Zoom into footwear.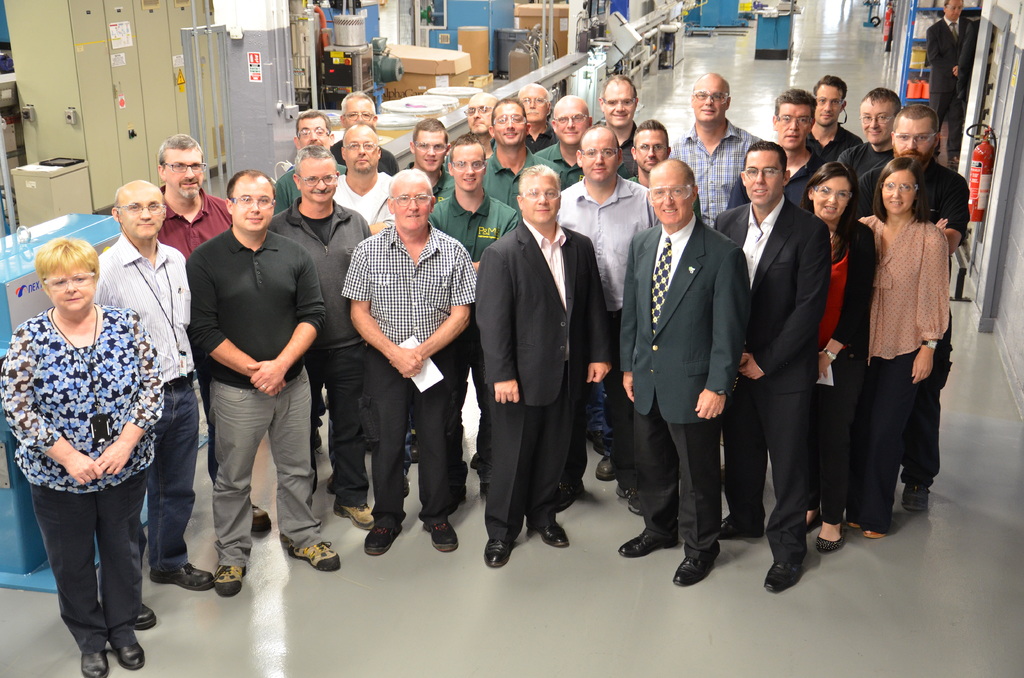
Zoom target: l=214, t=563, r=249, b=596.
